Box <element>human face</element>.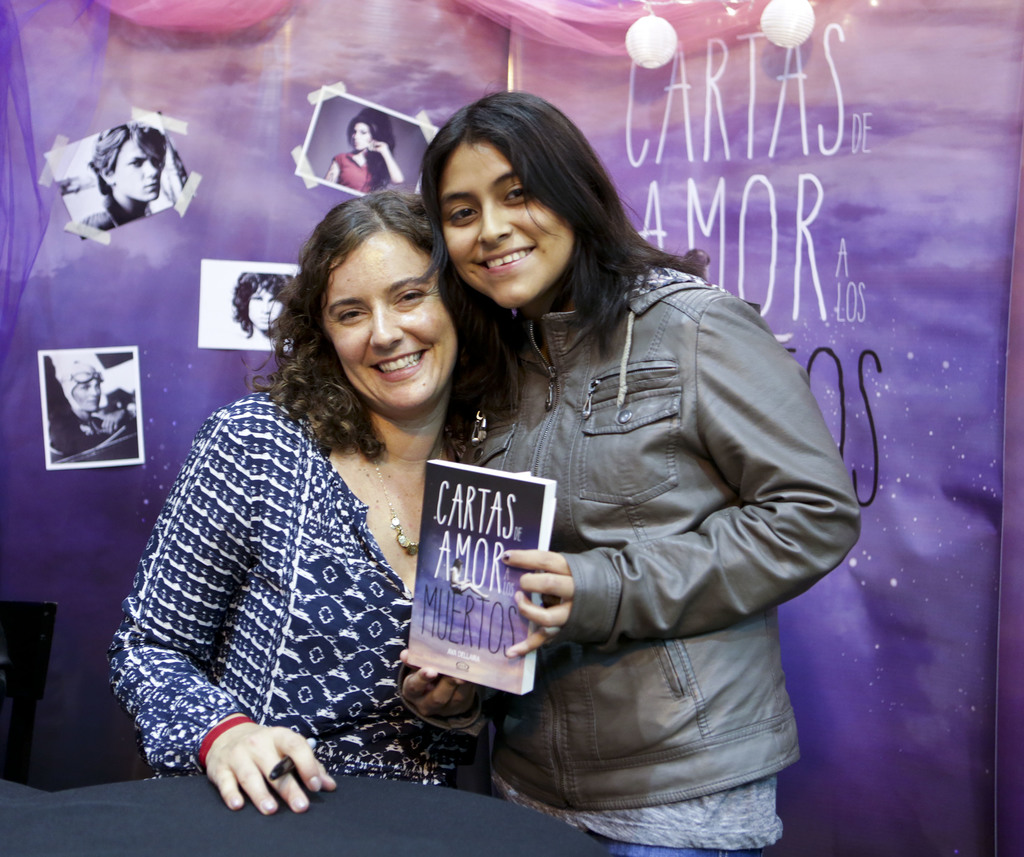
(442, 141, 575, 305).
